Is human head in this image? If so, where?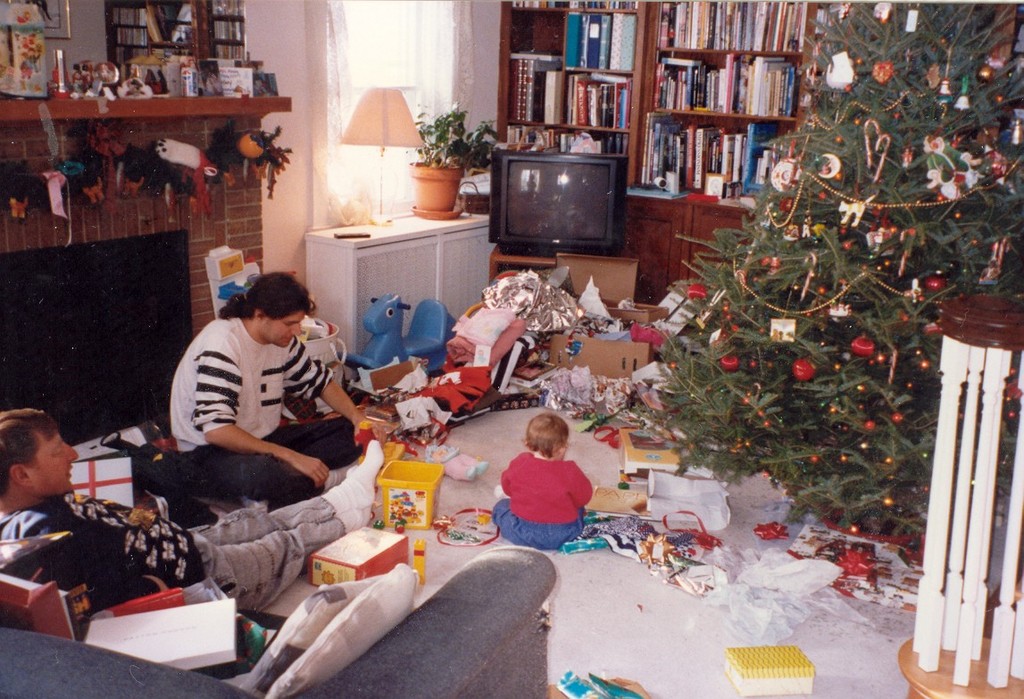
Yes, at box=[525, 412, 568, 462].
